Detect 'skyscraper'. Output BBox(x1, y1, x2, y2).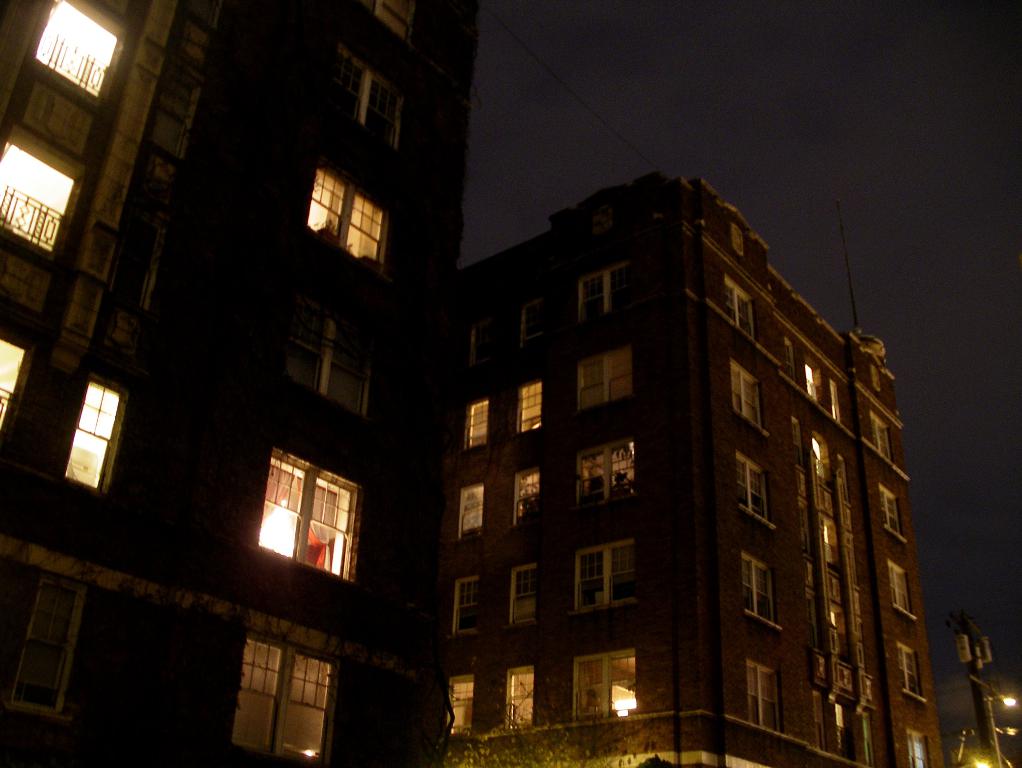
BBox(0, 0, 484, 767).
